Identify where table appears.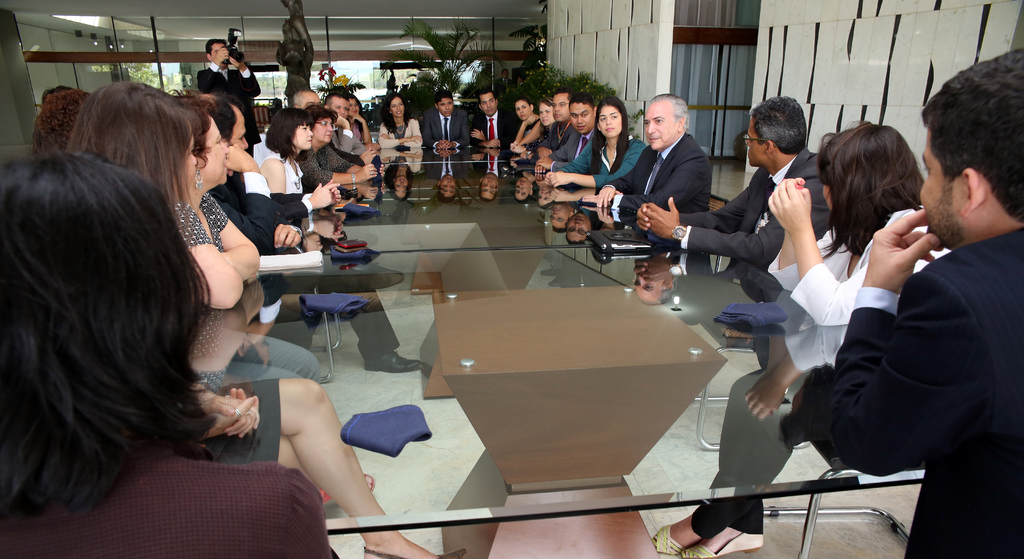
Appears at BBox(192, 240, 918, 512).
